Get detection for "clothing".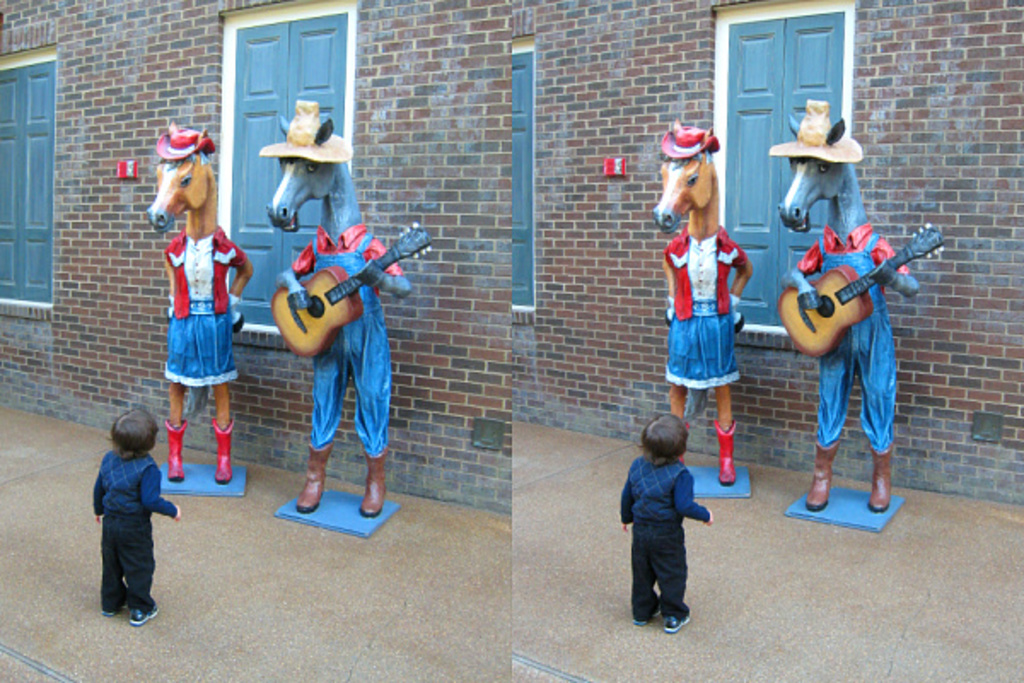
Detection: l=792, t=224, r=910, b=444.
